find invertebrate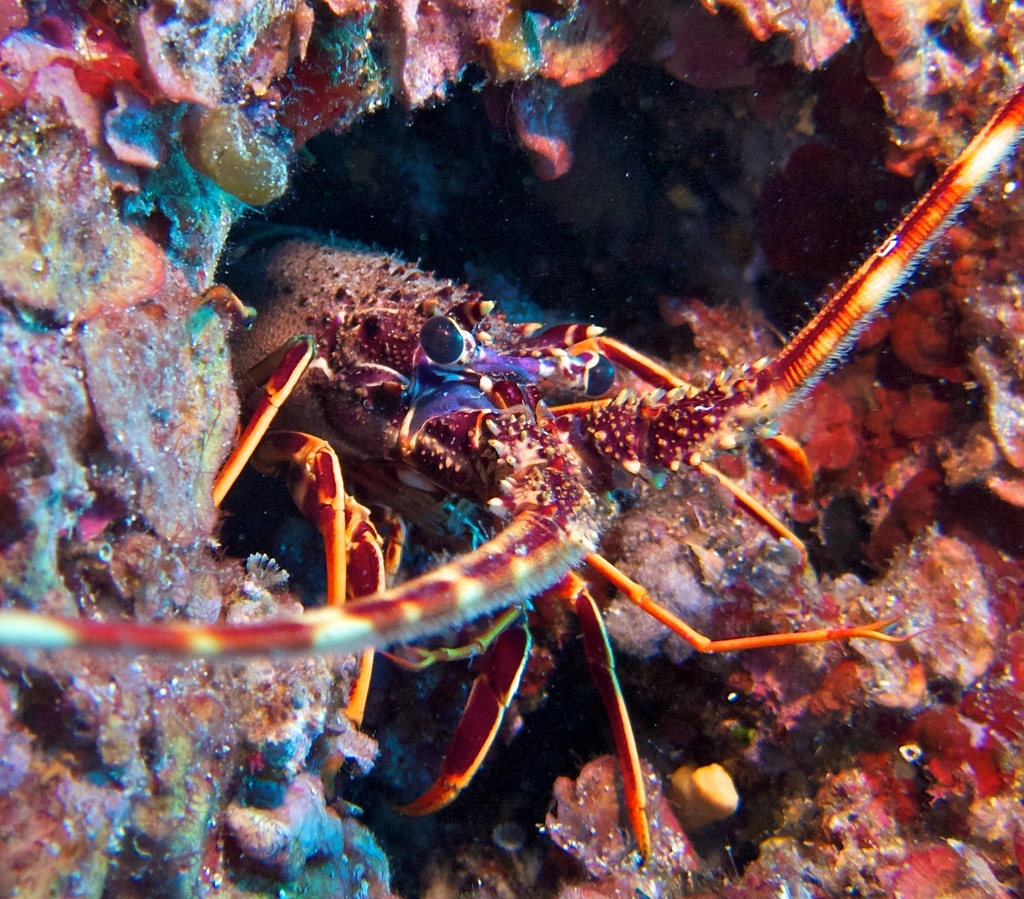
detection(0, 77, 1023, 856)
